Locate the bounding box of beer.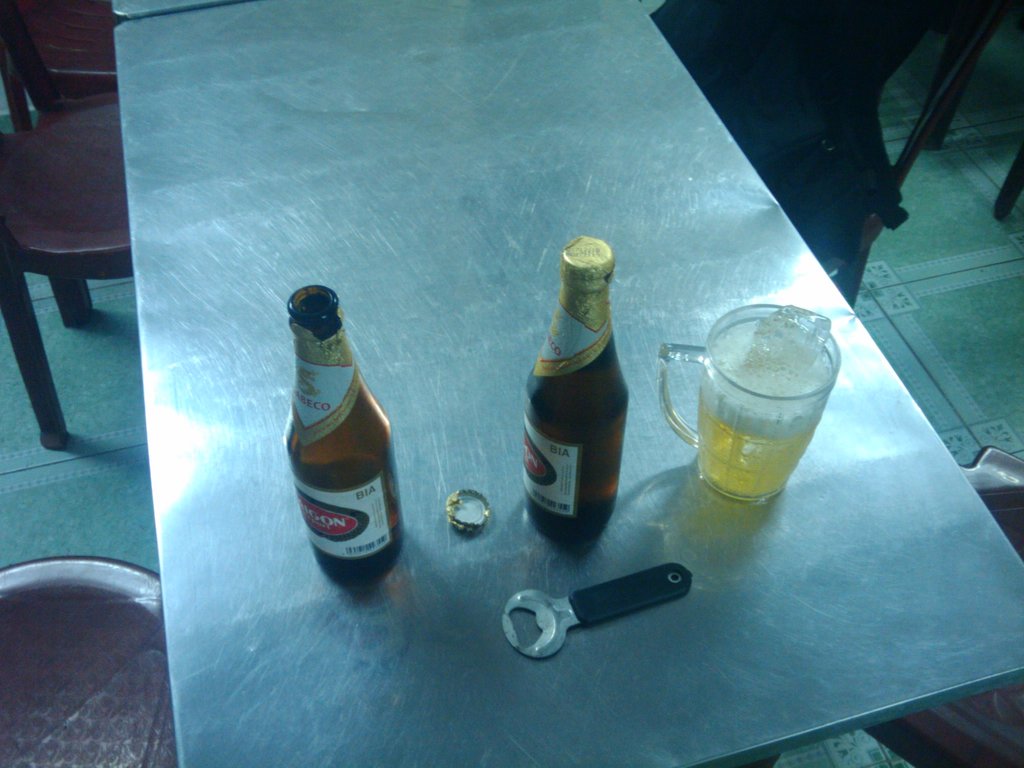
Bounding box: (527,236,630,553).
